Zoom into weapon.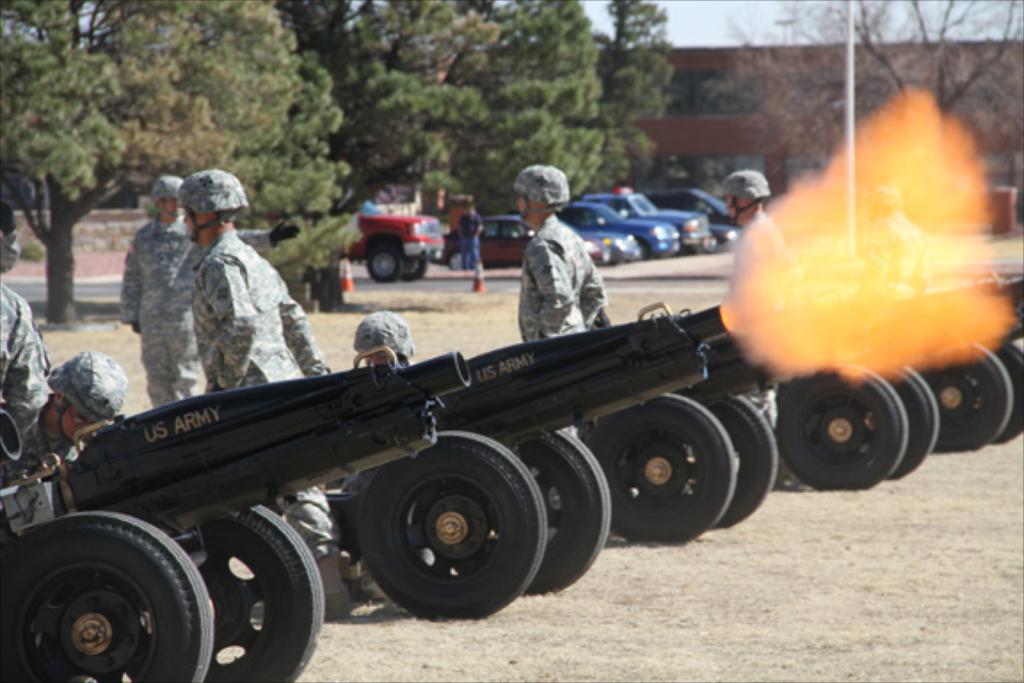
Zoom target: [x1=0, y1=345, x2=480, y2=681].
